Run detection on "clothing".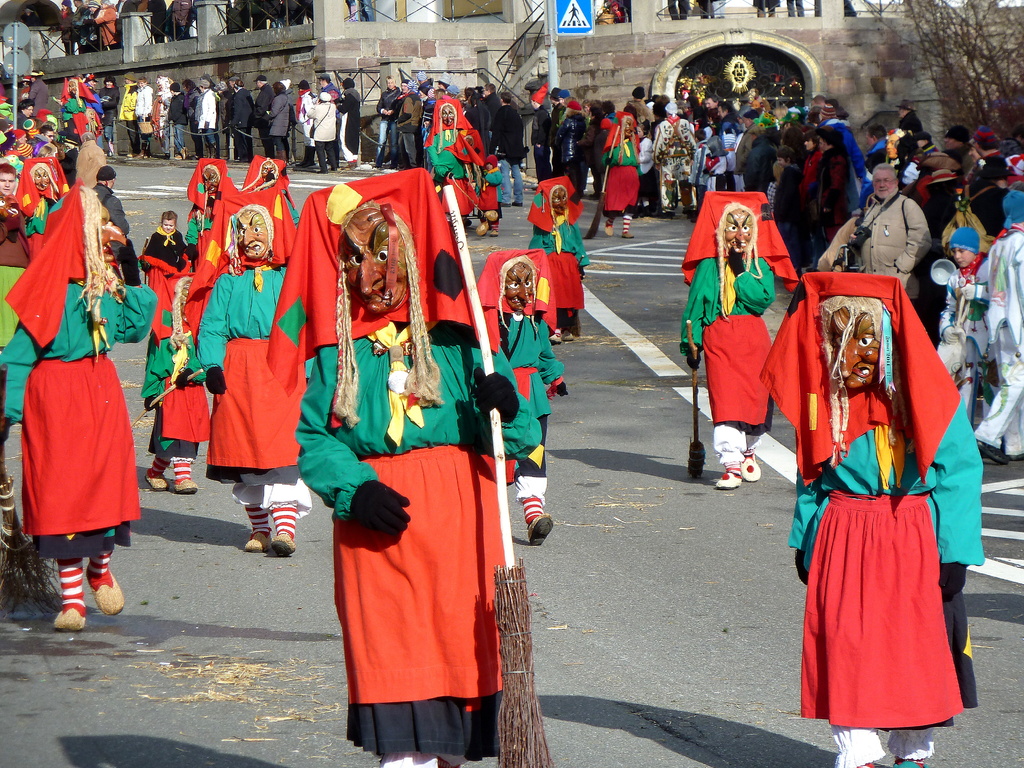
Result: <region>754, 0, 784, 20</region>.
